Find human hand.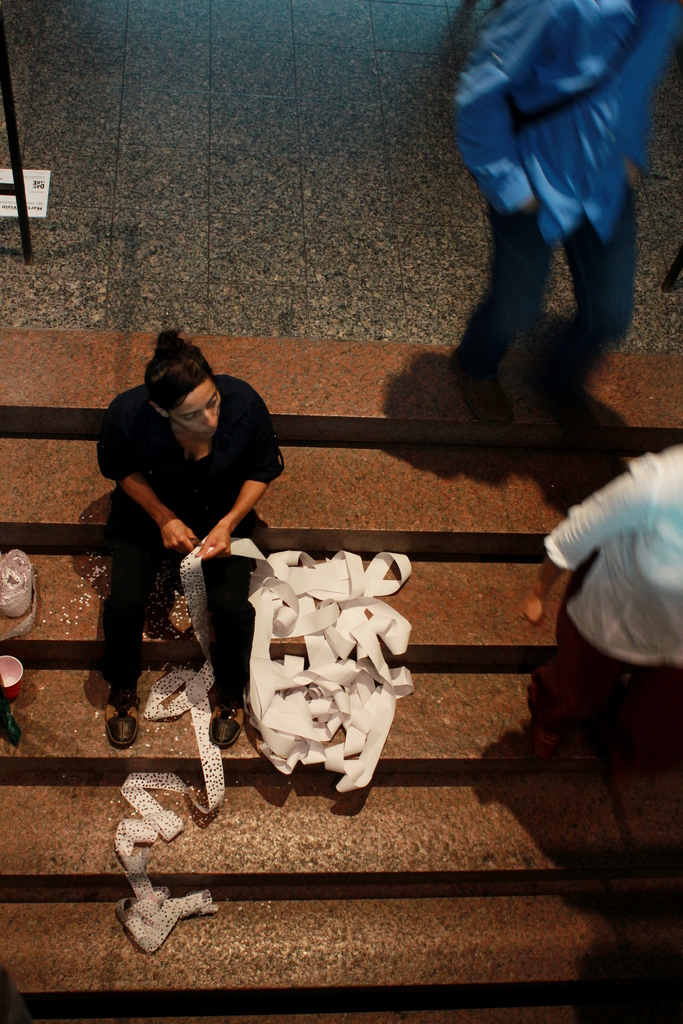
bbox=(160, 515, 198, 552).
